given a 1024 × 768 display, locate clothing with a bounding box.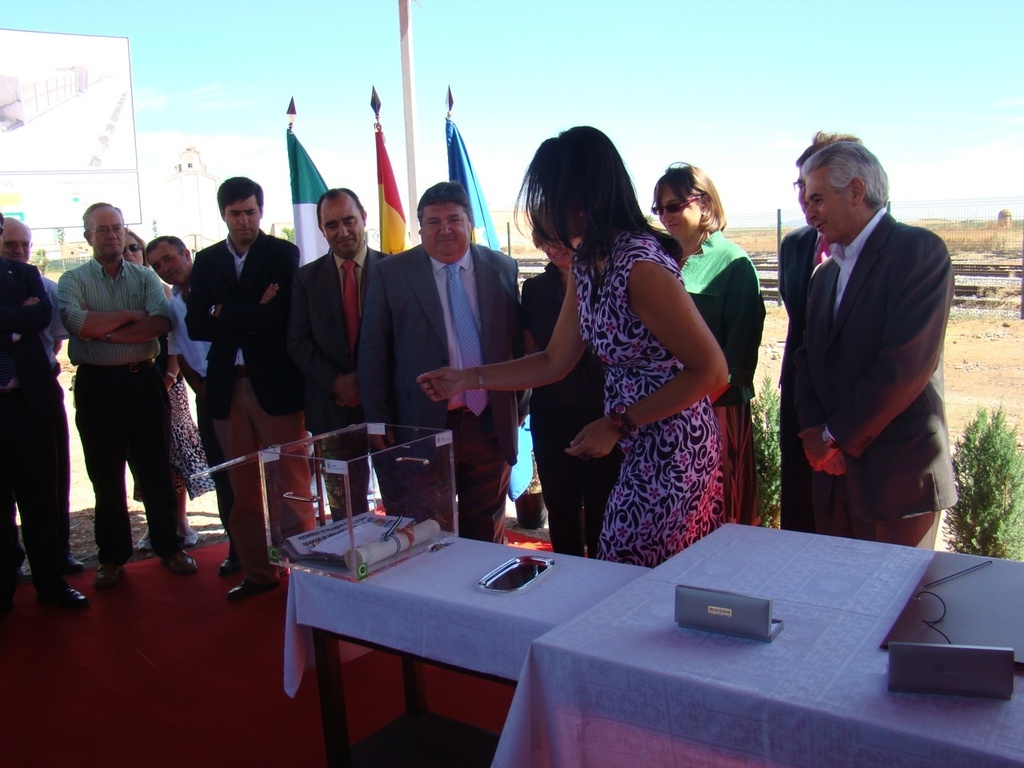
Located: 769:220:842:386.
